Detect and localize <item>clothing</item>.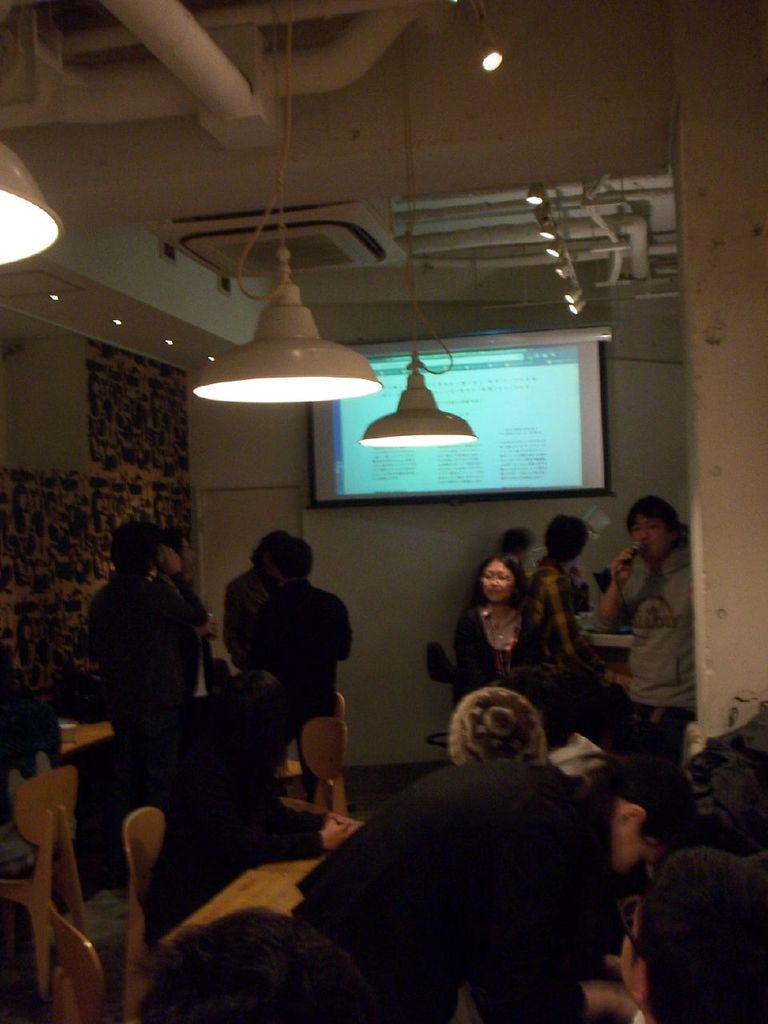
Localized at (x1=506, y1=568, x2=563, y2=662).
